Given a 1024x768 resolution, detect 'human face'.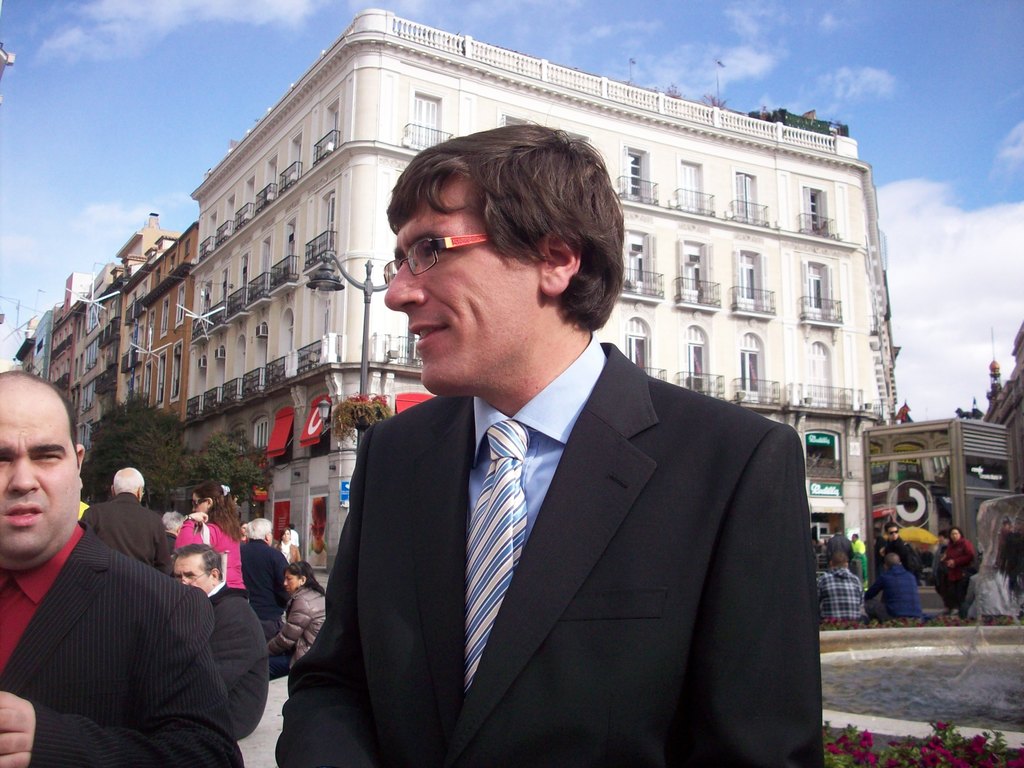
387, 185, 540, 378.
